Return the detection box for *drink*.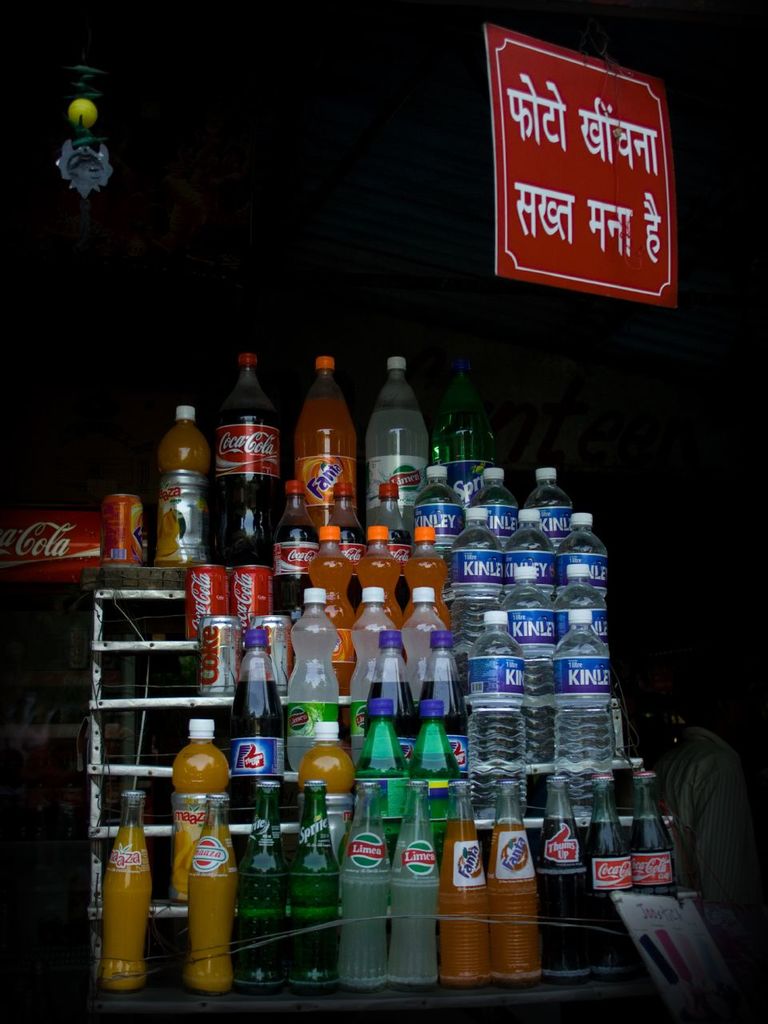
491/814/537/977.
